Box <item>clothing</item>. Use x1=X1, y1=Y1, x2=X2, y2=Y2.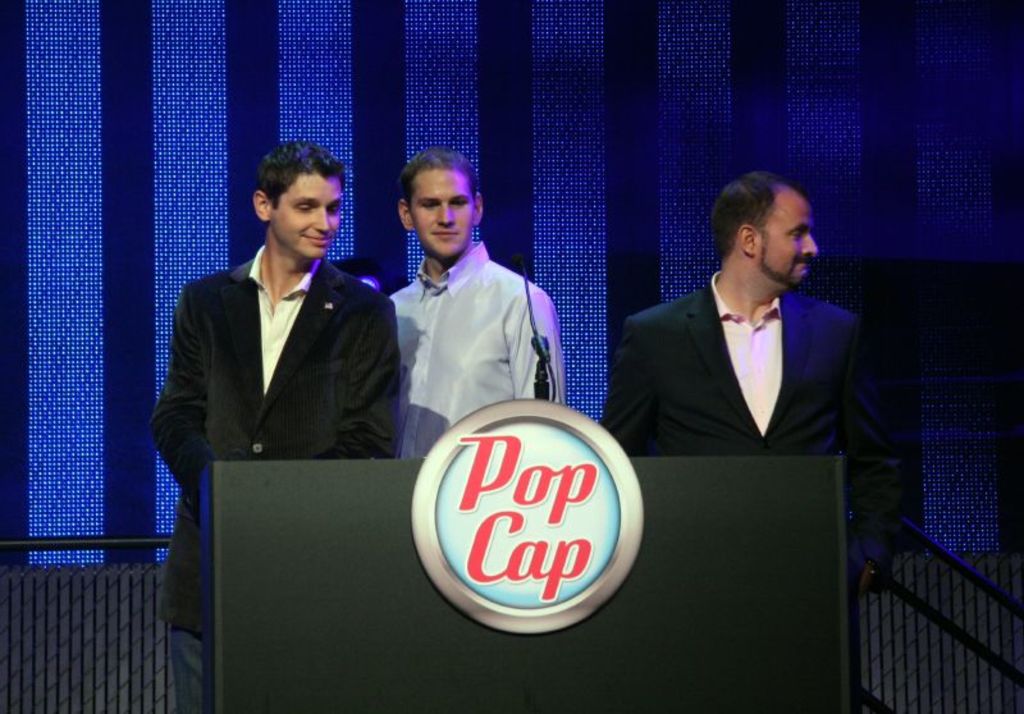
x1=145, y1=257, x2=403, y2=713.
